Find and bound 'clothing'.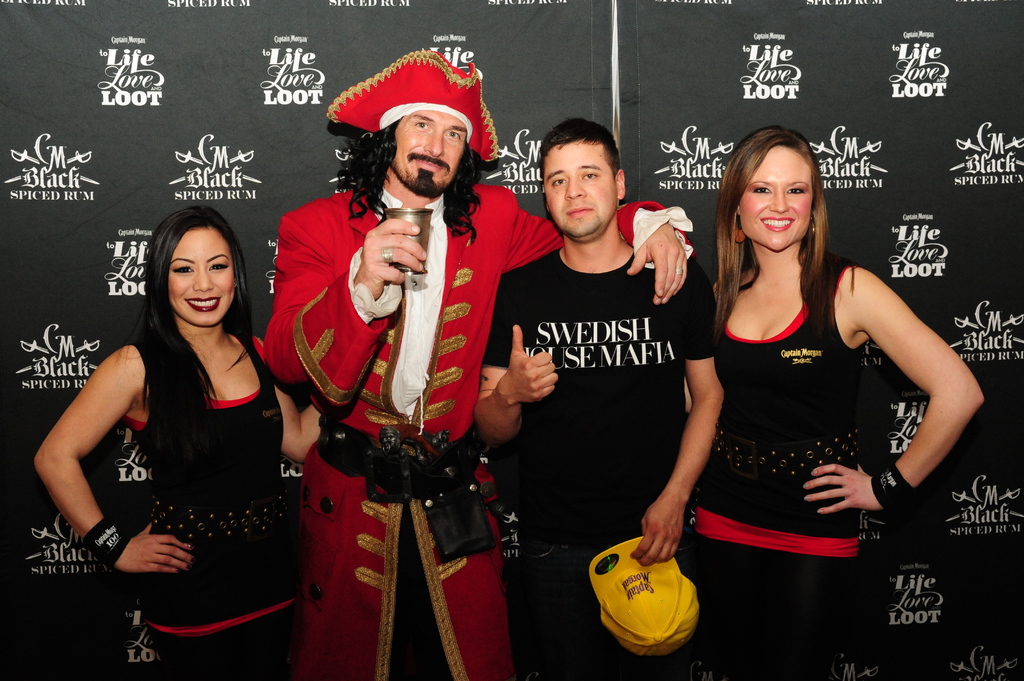
Bound: l=260, t=188, r=701, b=680.
